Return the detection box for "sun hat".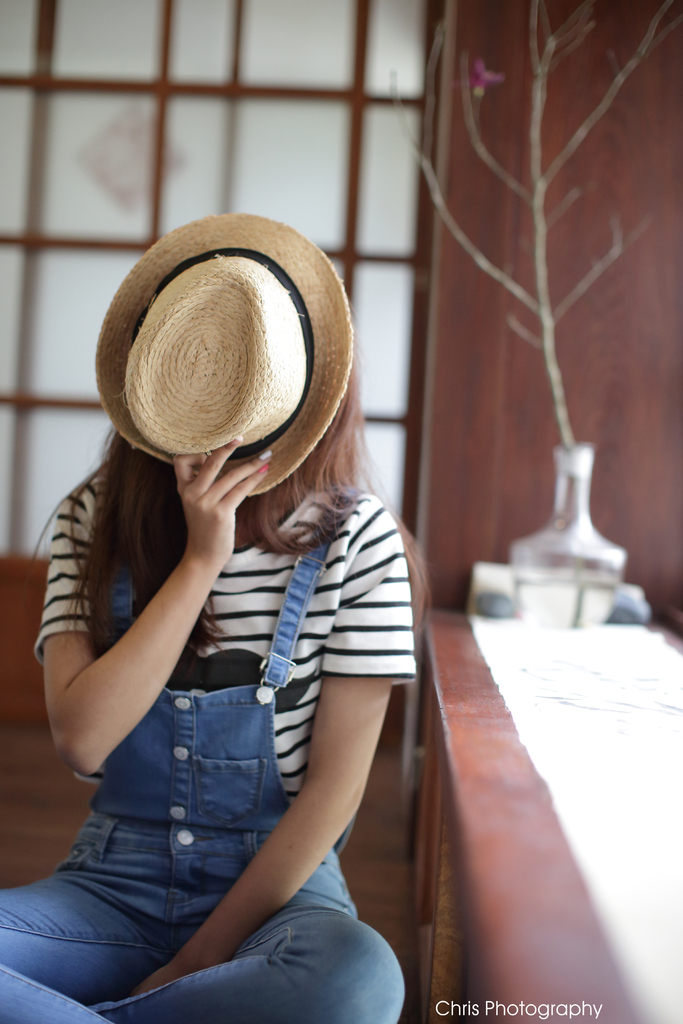
bbox=(88, 207, 353, 501).
